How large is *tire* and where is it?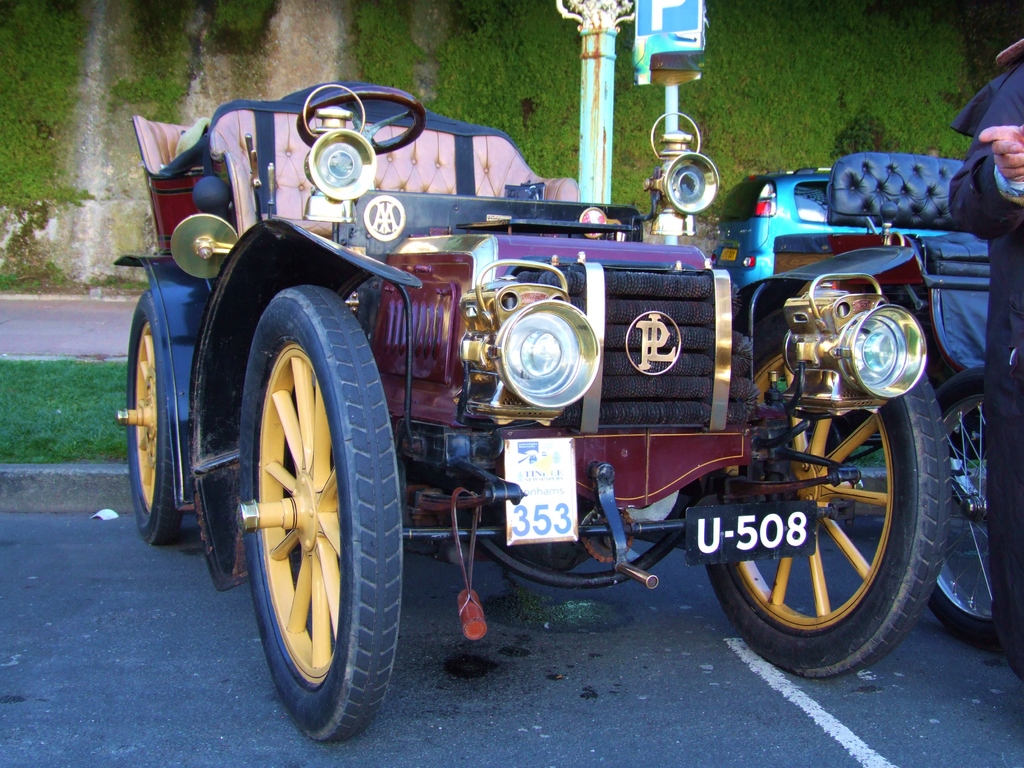
Bounding box: 201 241 399 735.
